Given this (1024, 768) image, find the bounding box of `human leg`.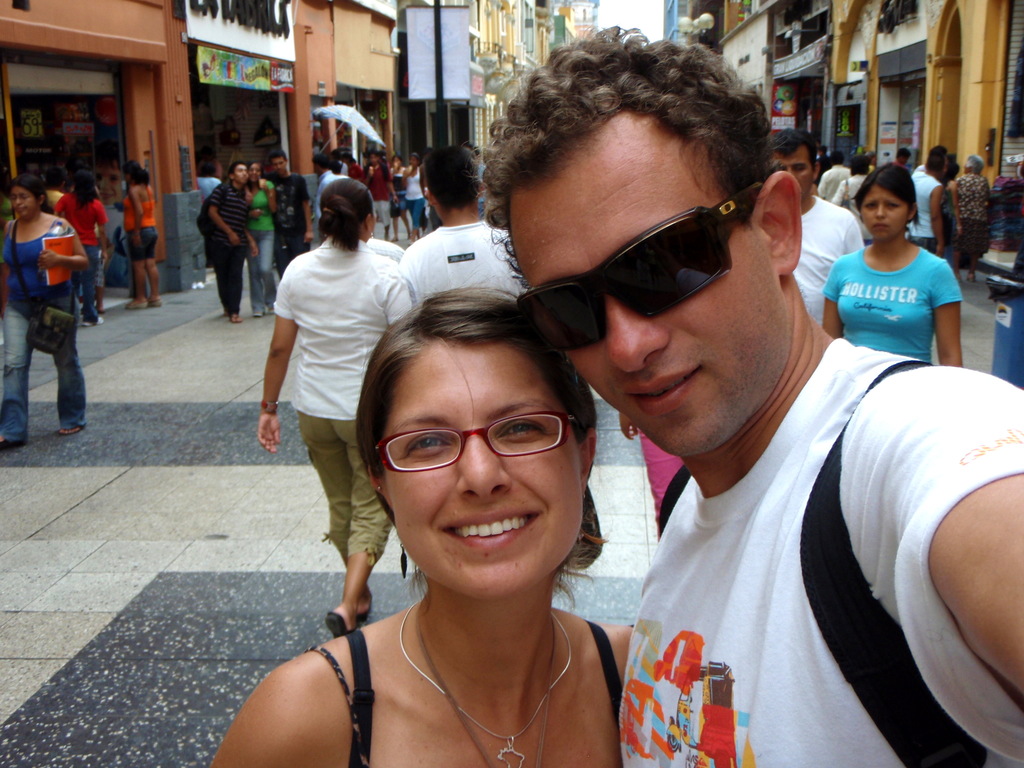
pyautogui.locateOnScreen(0, 301, 39, 448).
